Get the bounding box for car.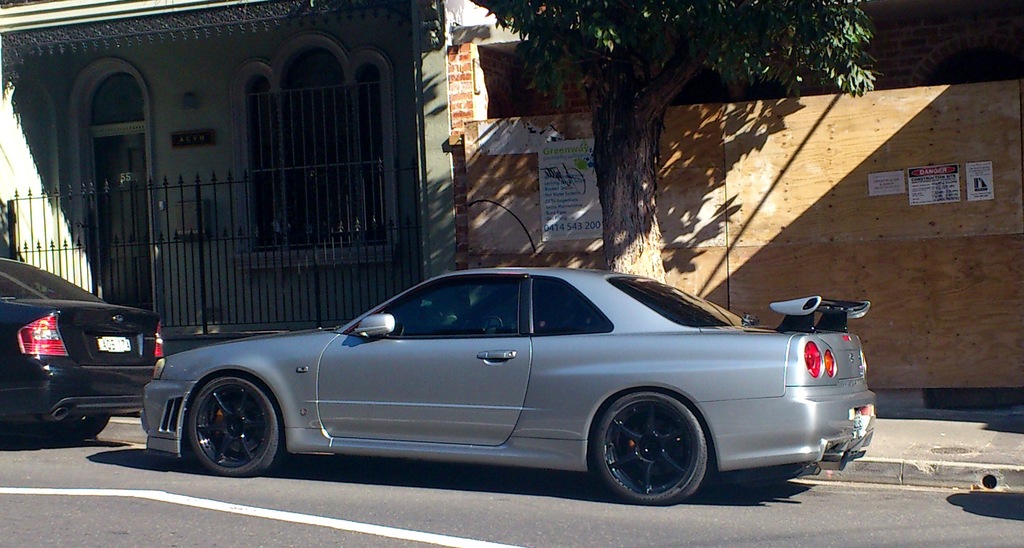
143,264,877,504.
